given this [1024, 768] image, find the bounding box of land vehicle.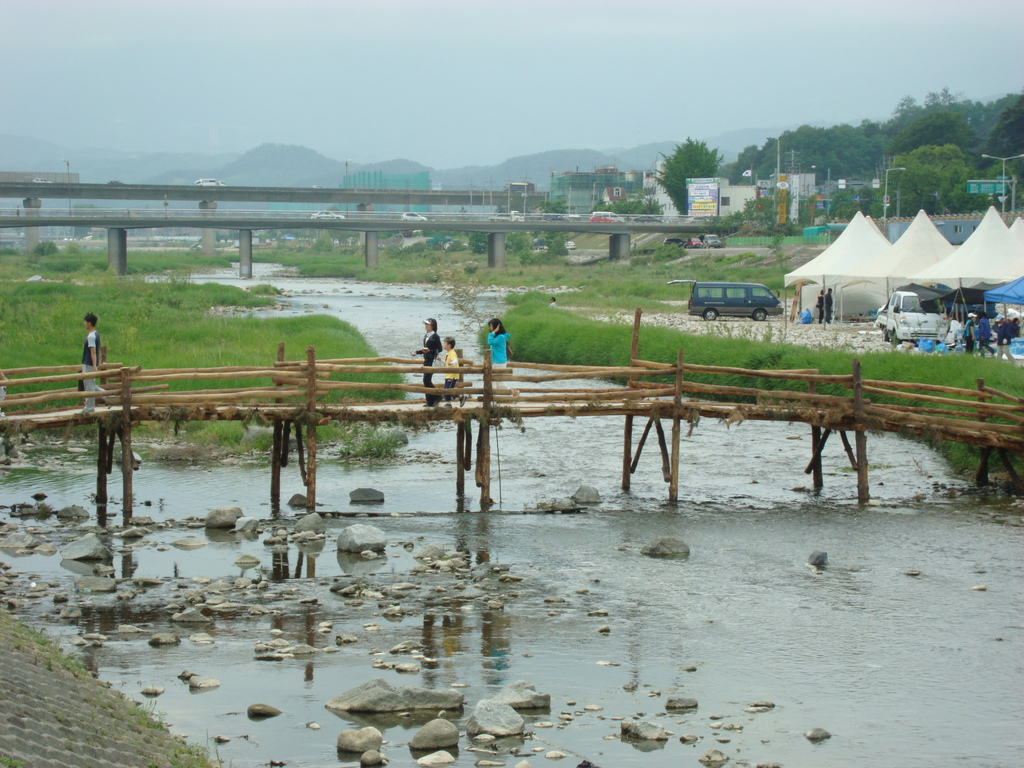
bbox=(882, 290, 950, 344).
